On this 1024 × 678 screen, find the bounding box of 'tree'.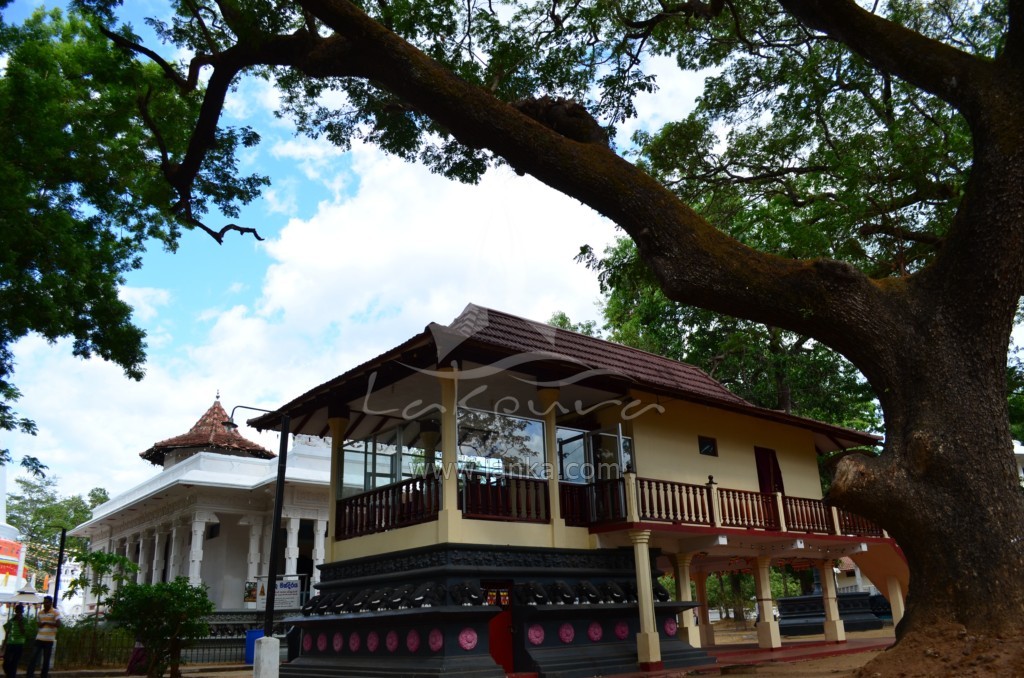
Bounding box: x1=0, y1=0, x2=268, y2=430.
